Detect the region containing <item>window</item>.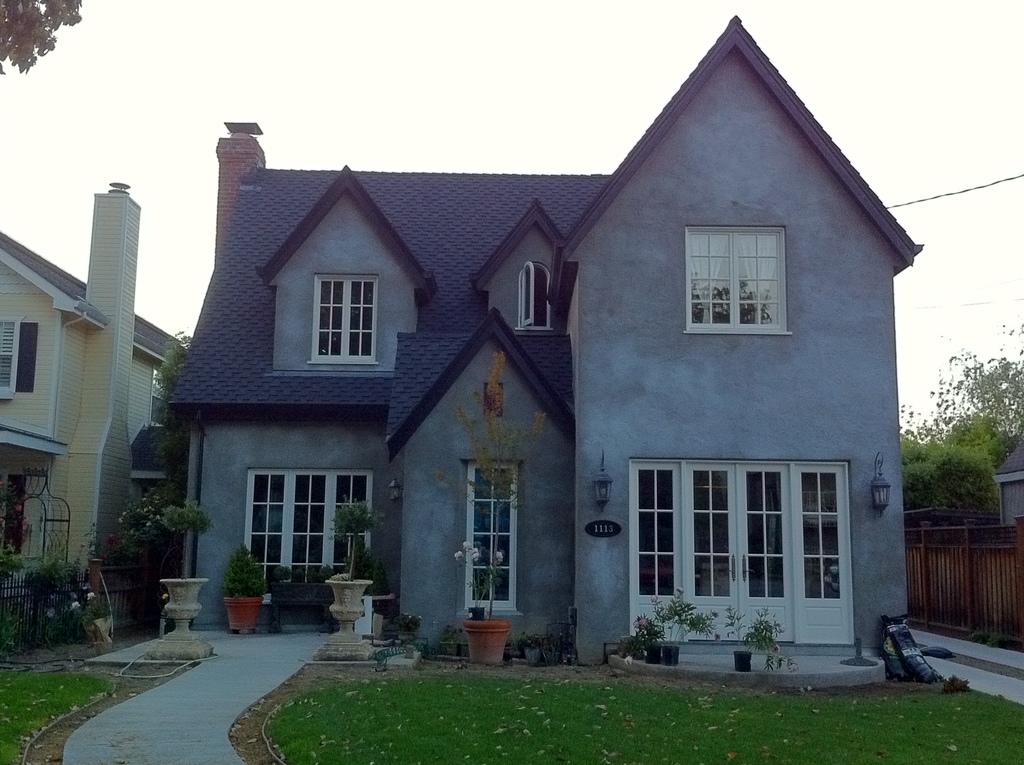
248,476,369,600.
